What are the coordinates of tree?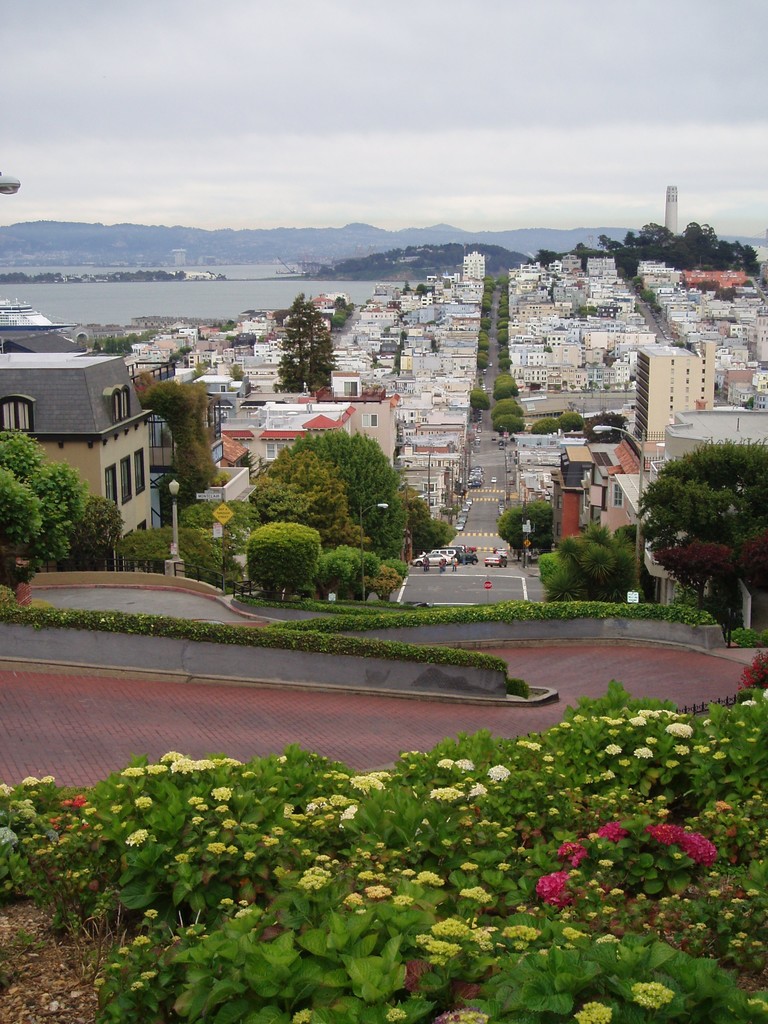
<box>276,292,339,400</box>.
